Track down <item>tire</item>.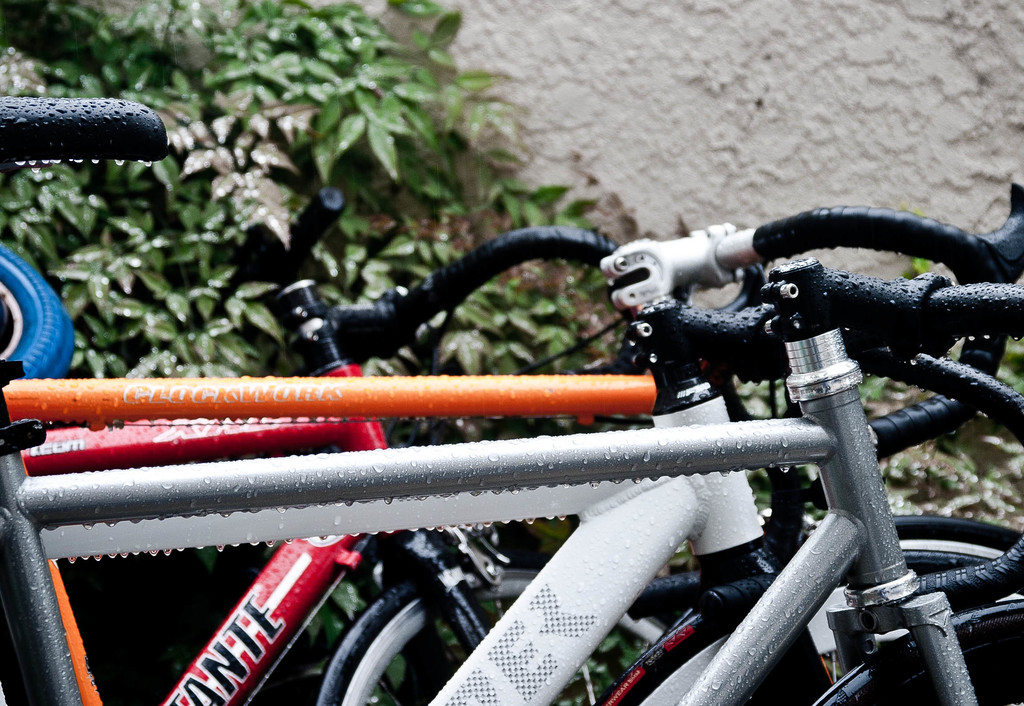
Tracked to <region>816, 597, 1023, 705</region>.
